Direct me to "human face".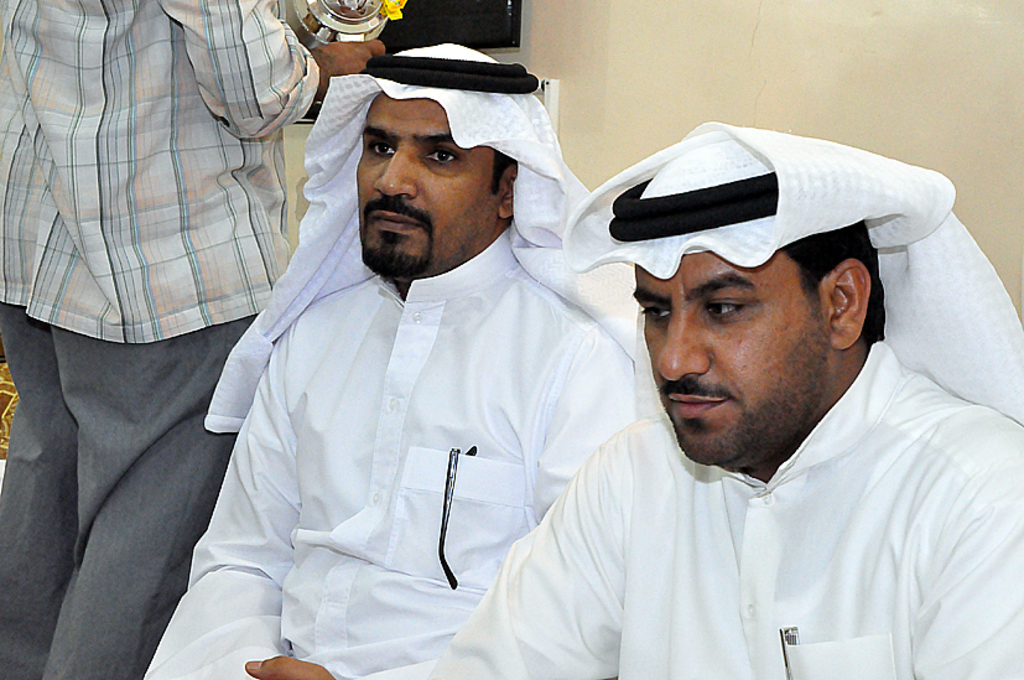
Direction: crop(633, 254, 831, 463).
